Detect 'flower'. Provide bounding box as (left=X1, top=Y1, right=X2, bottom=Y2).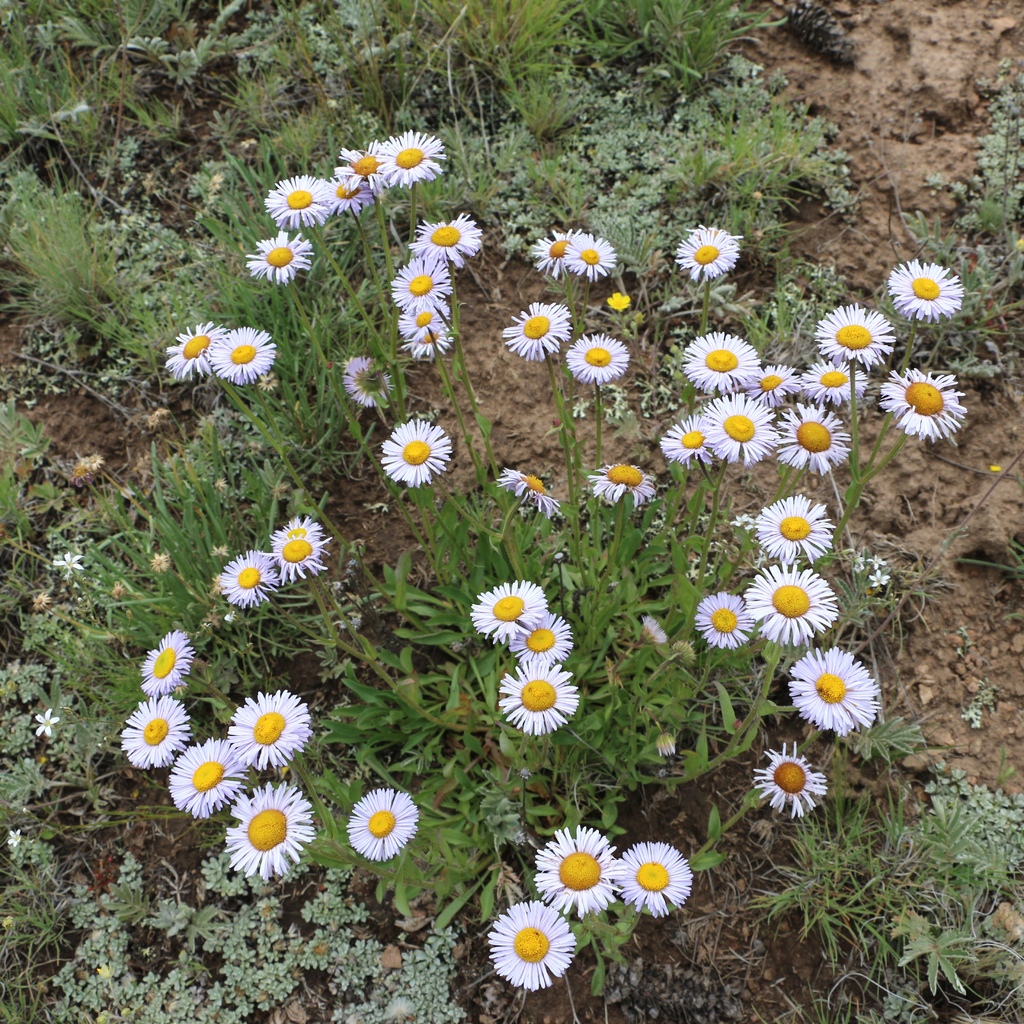
(left=81, top=458, right=104, bottom=477).
